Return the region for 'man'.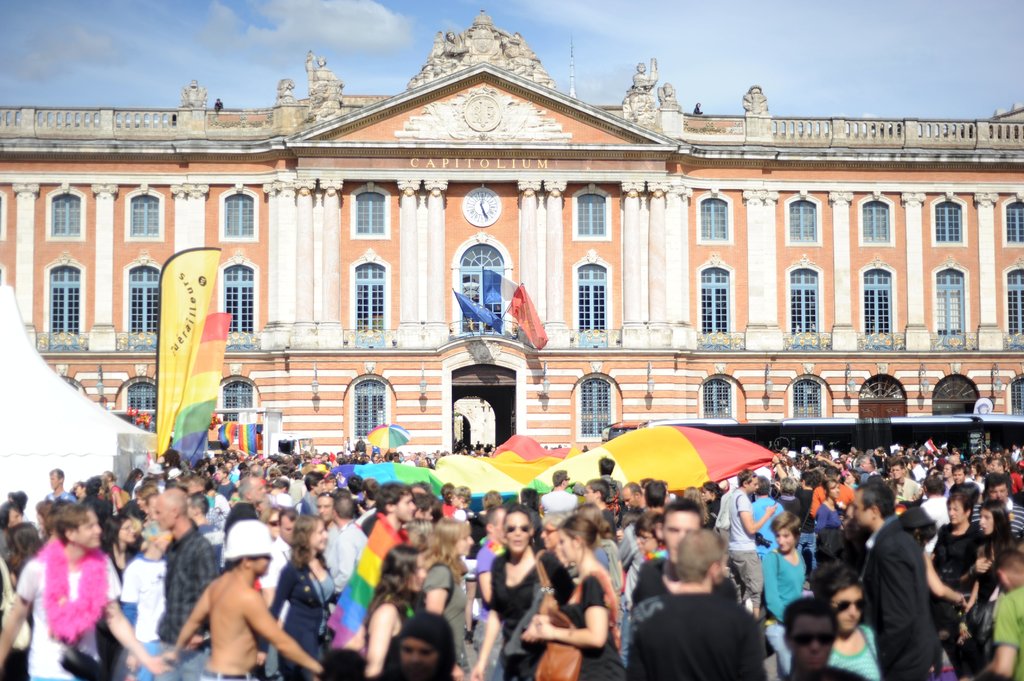
{"x1": 167, "y1": 520, "x2": 322, "y2": 680}.
